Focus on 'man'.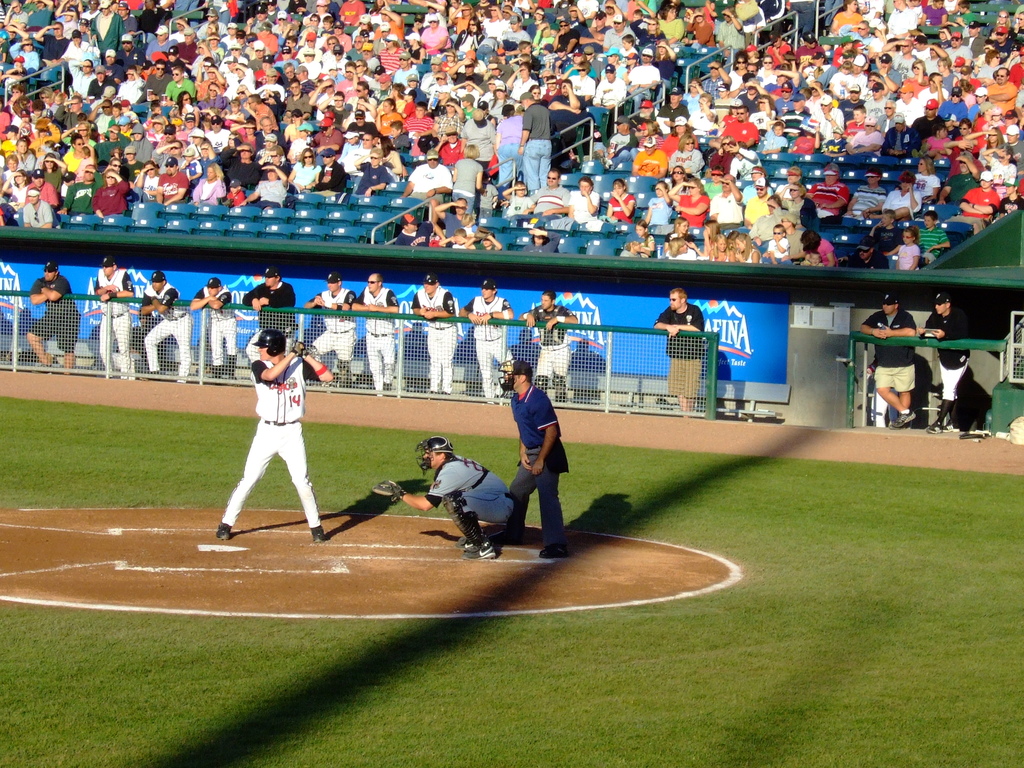
Focused at bbox=[172, 23, 195, 60].
